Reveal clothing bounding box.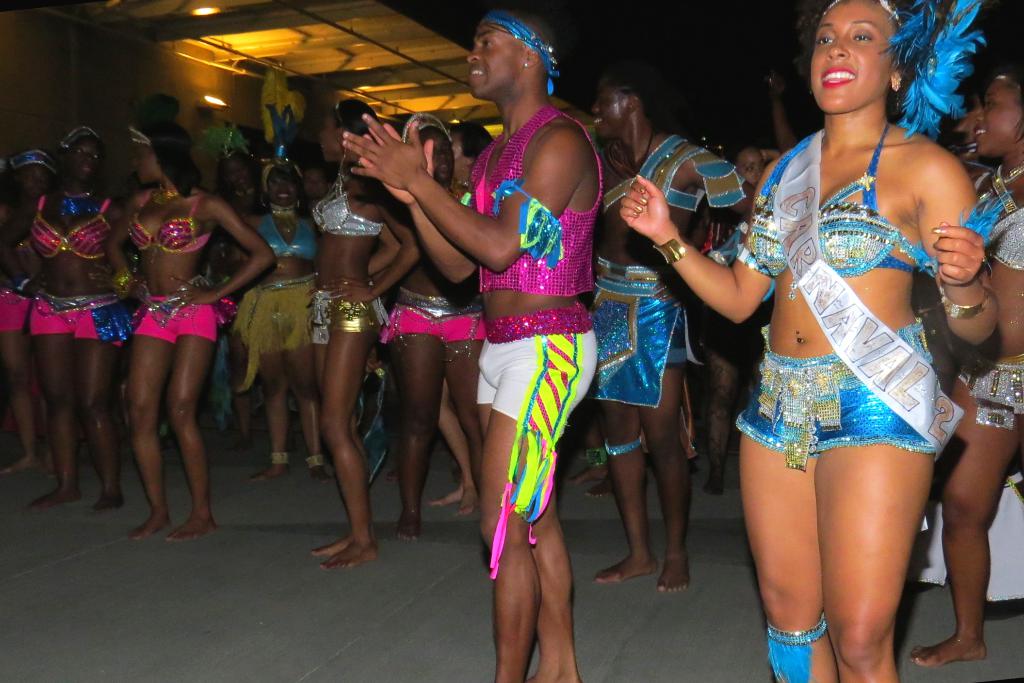
Revealed: [254,210,316,259].
